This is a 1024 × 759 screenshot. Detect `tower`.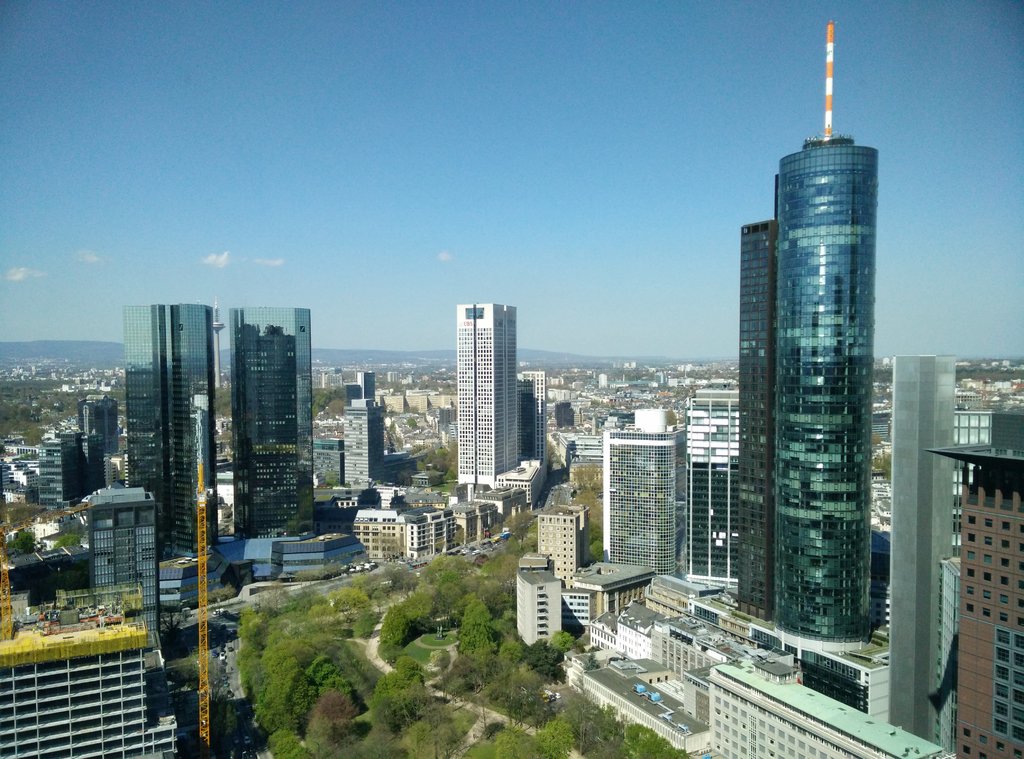
locate(357, 367, 376, 395).
